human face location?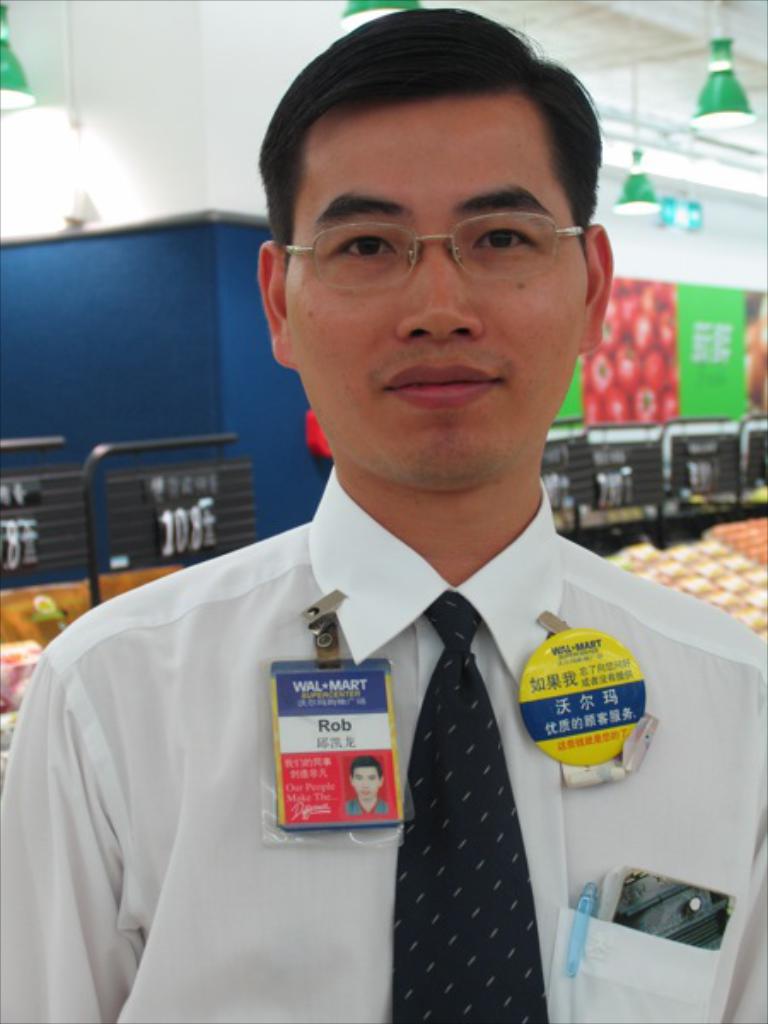
(285,102,579,492)
